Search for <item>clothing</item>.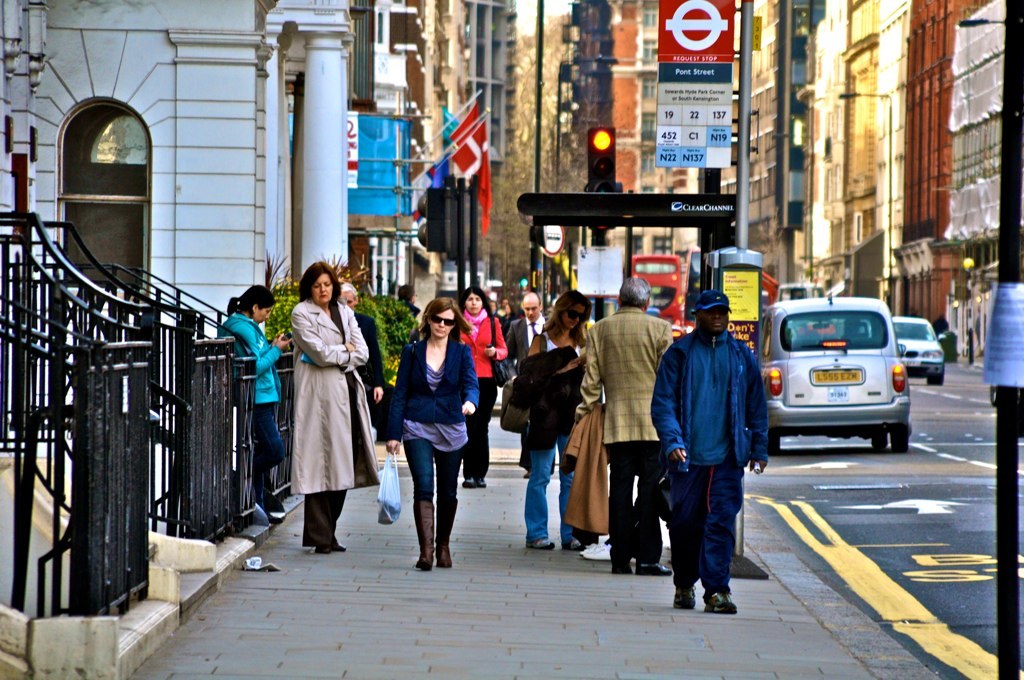
Found at detection(254, 406, 285, 481).
